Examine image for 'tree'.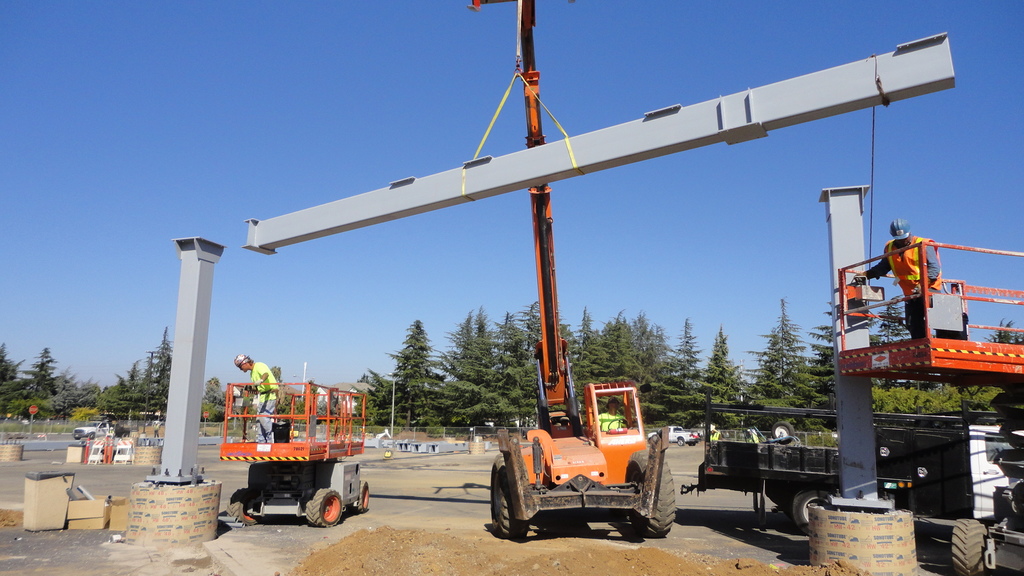
Examination result: [left=865, top=385, right=963, bottom=412].
